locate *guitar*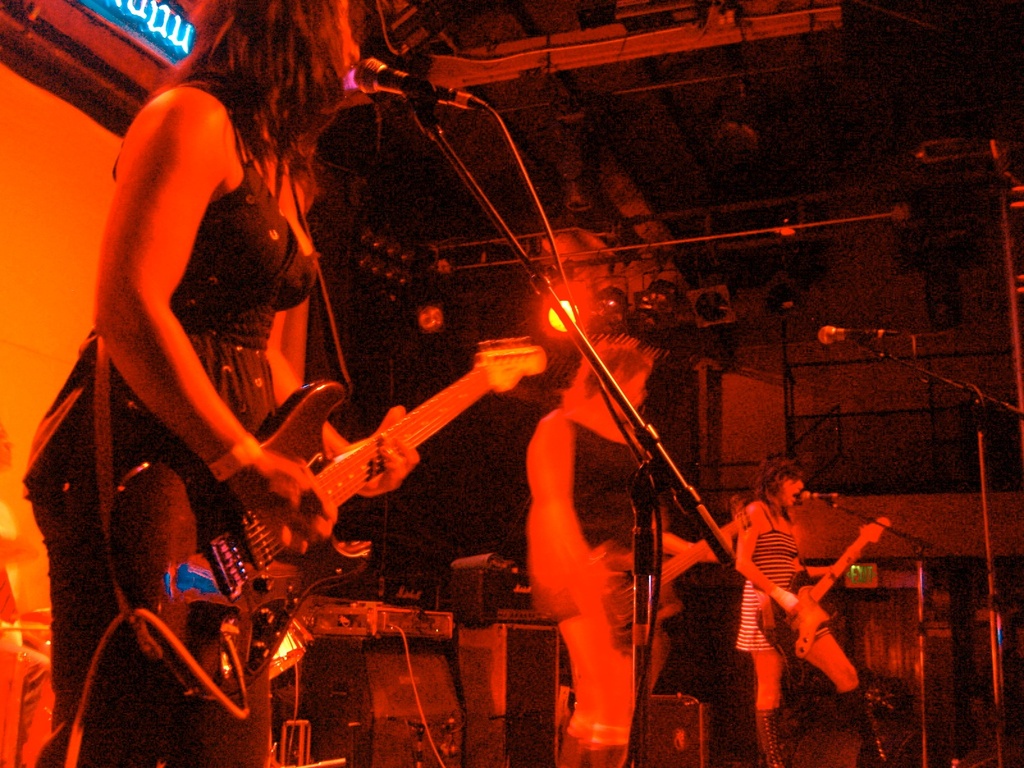
(x1=598, y1=504, x2=755, y2=647)
